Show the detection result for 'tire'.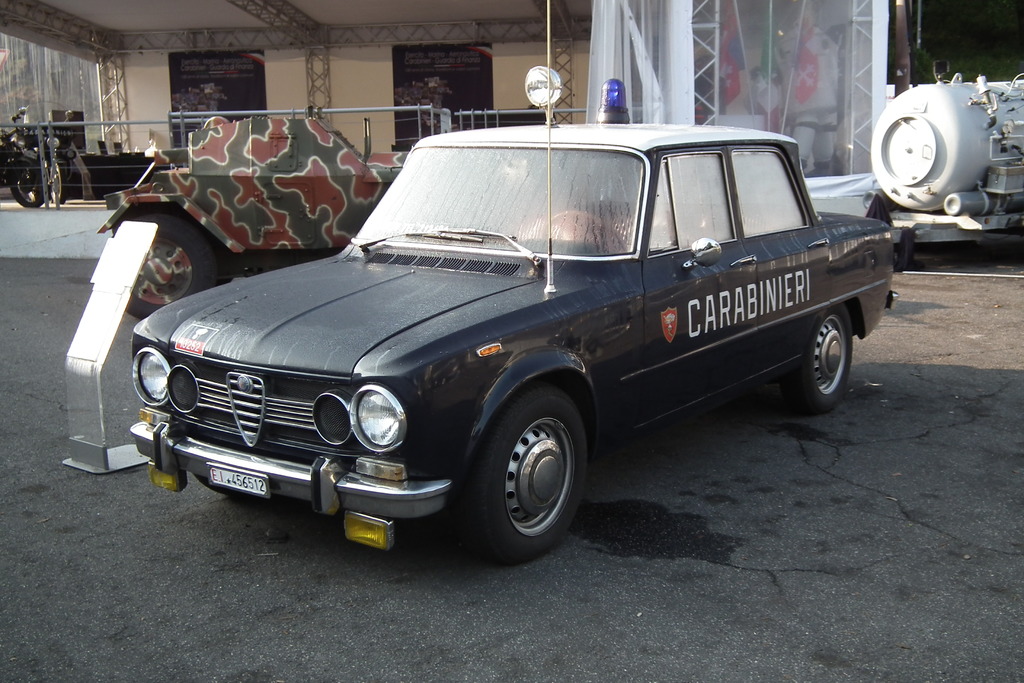
crop(781, 307, 854, 415).
